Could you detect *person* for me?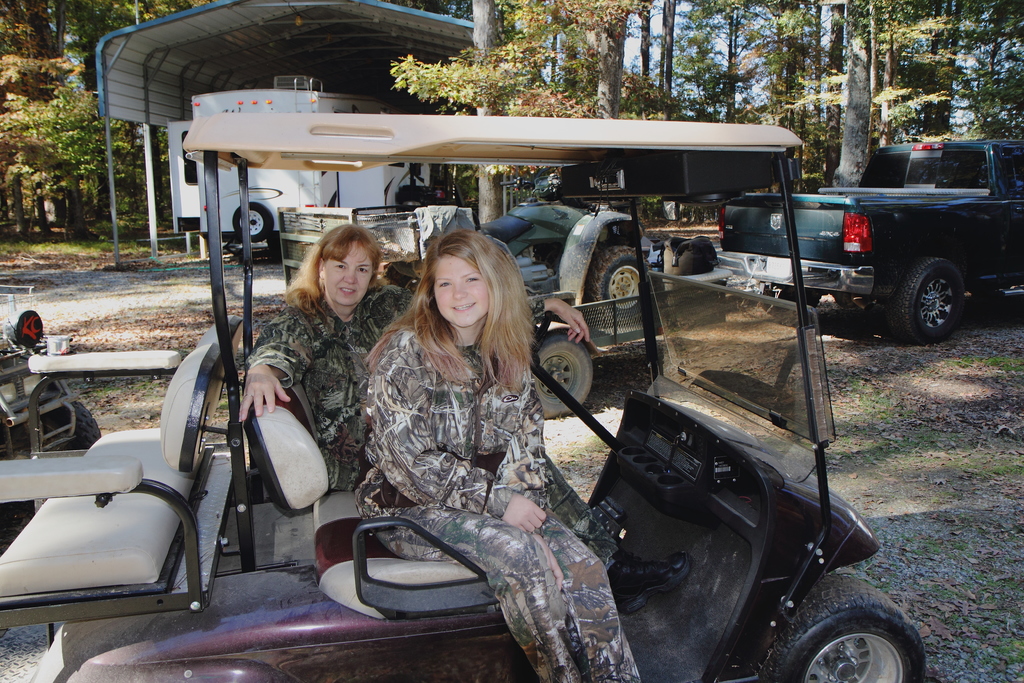
Detection result: 357 230 646 682.
